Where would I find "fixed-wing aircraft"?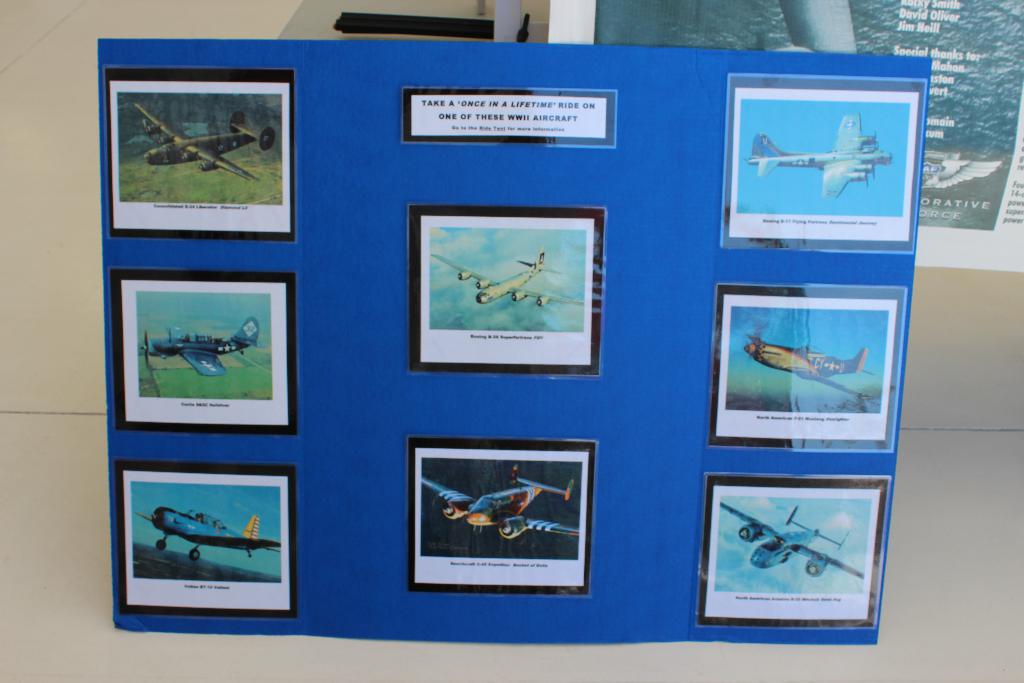
At box=[724, 499, 866, 578].
